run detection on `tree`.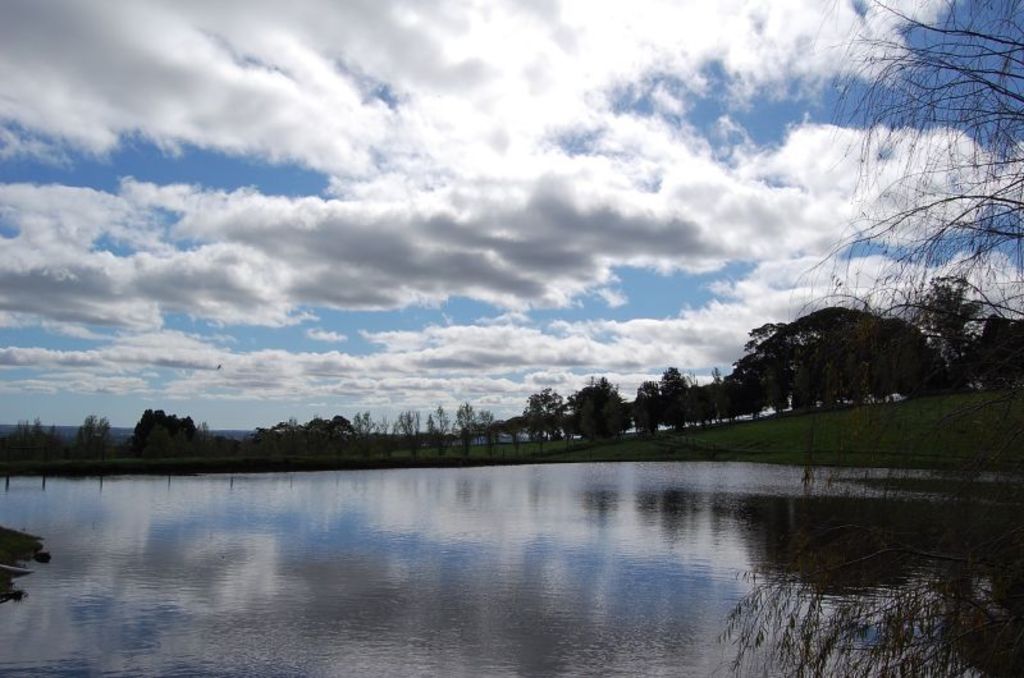
Result: Rect(128, 411, 201, 464).
